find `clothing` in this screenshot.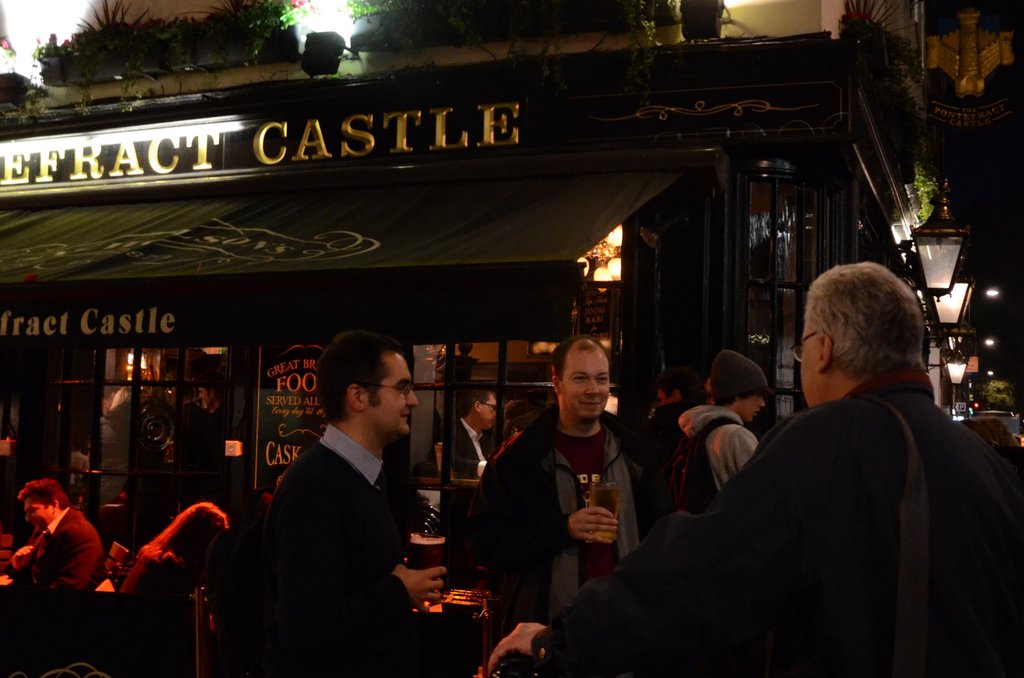
The bounding box for `clothing` is (x1=430, y1=397, x2=495, y2=611).
